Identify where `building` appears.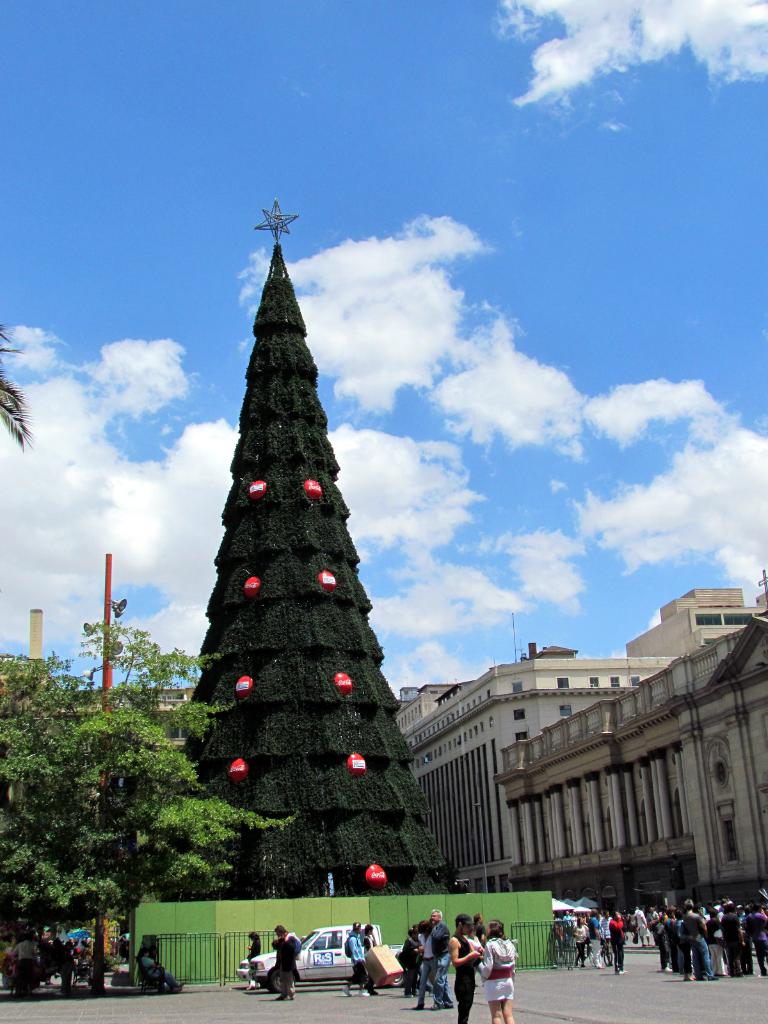
Appears at Rect(511, 612, 767, 925).
